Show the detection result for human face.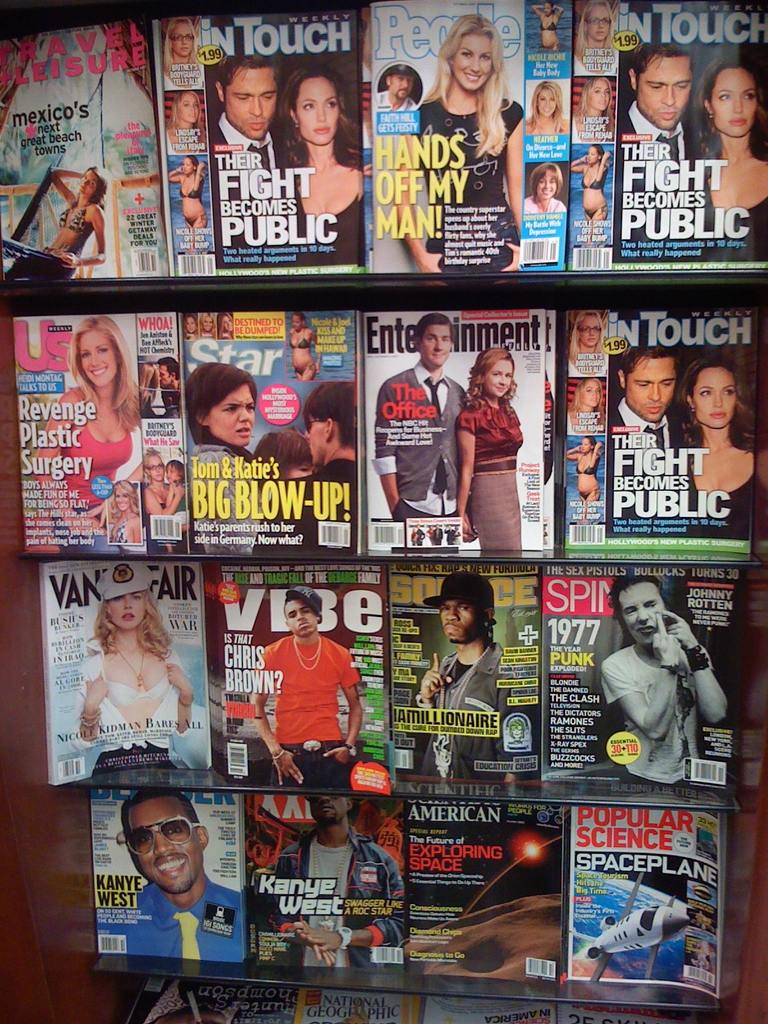
<bbox>177, 93, 200, 125</bbox>.
